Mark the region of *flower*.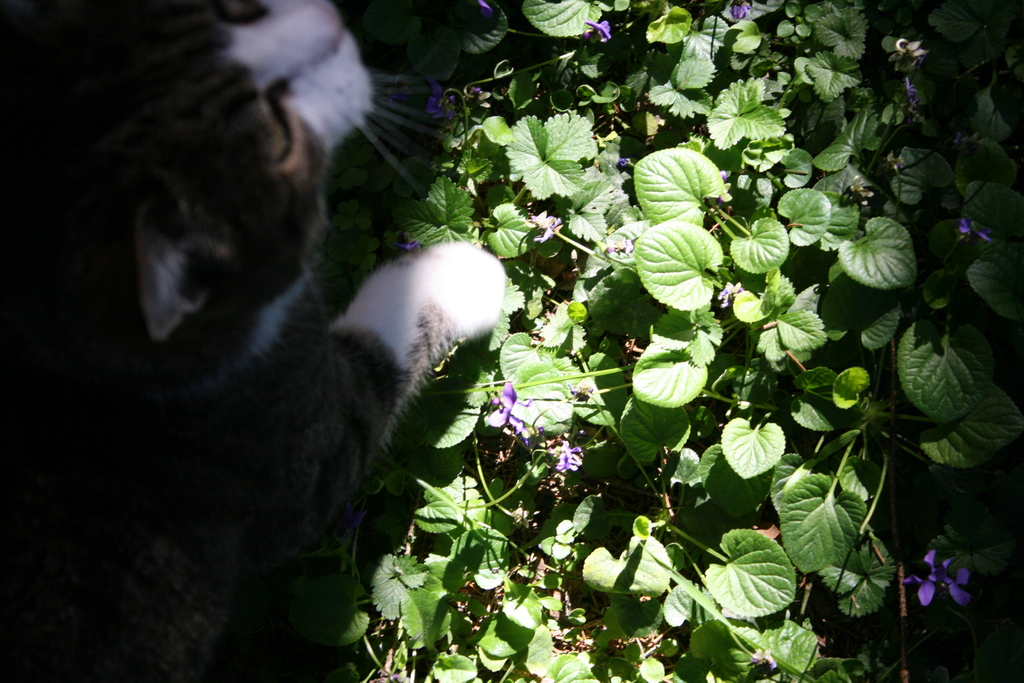
Region: (730, 3, 752, 24).
